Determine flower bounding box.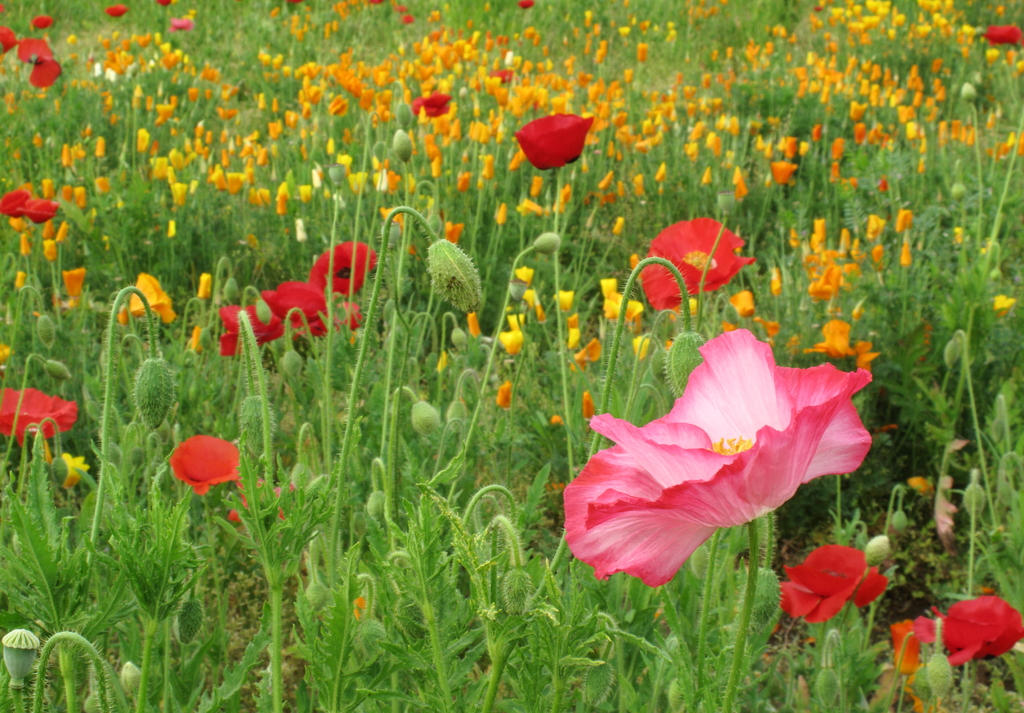
Determined: rect(906, 476, 935, 490).
